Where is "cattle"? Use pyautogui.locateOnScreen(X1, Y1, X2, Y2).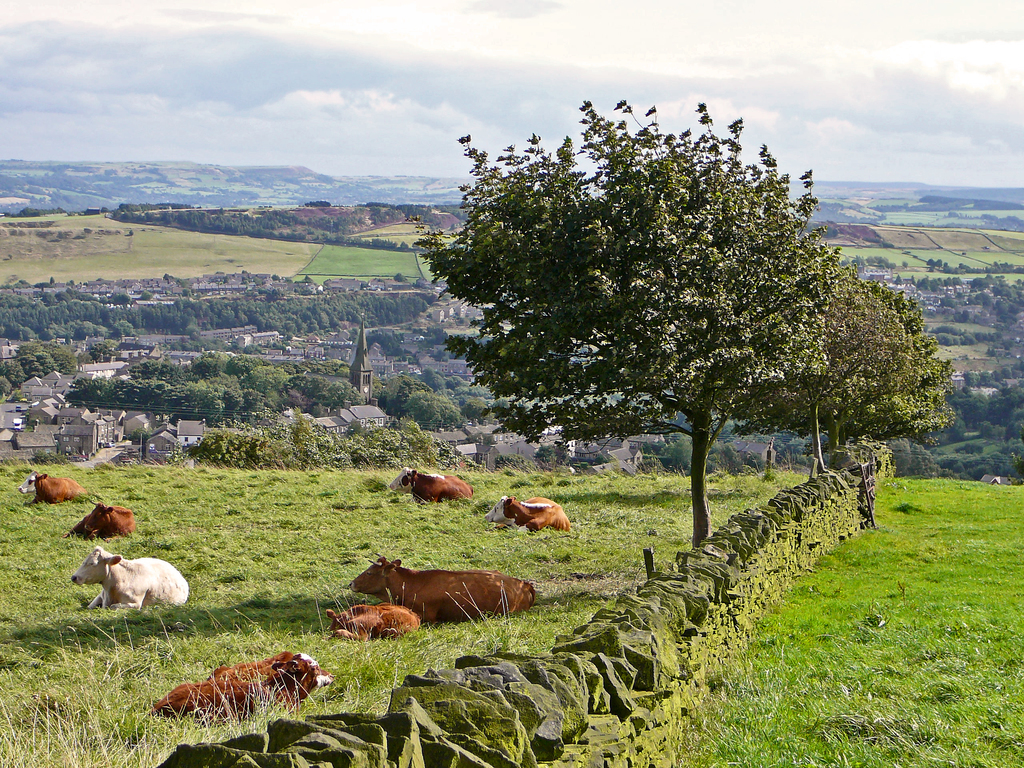
pyautogui.locateOnScreen(152, 653, 335, 728).
